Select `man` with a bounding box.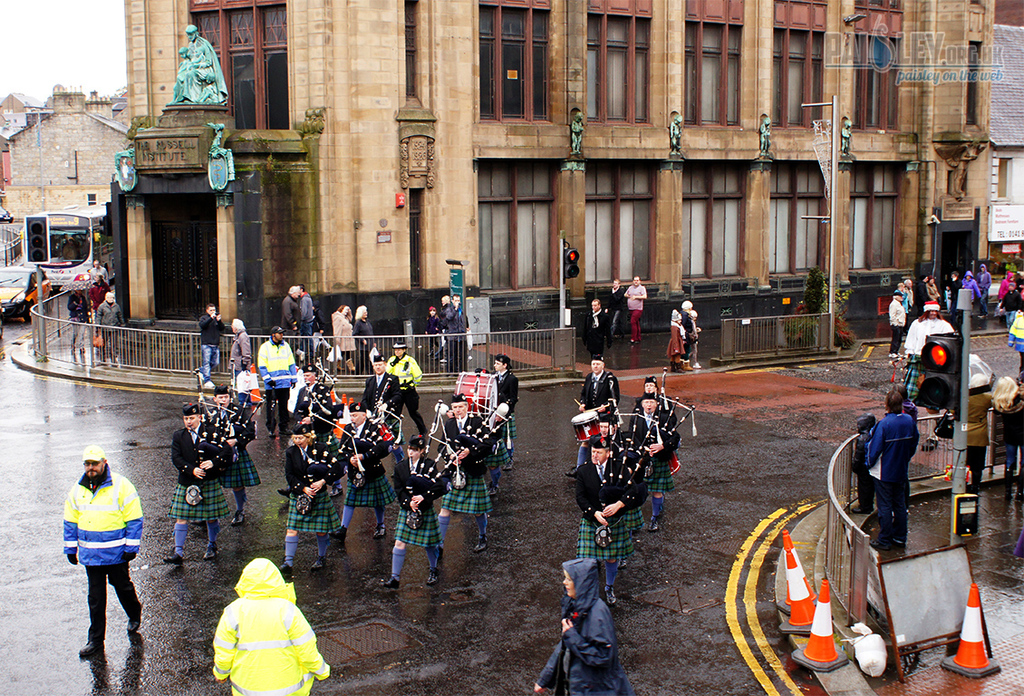
select_region(88, 269, 105, 308).
